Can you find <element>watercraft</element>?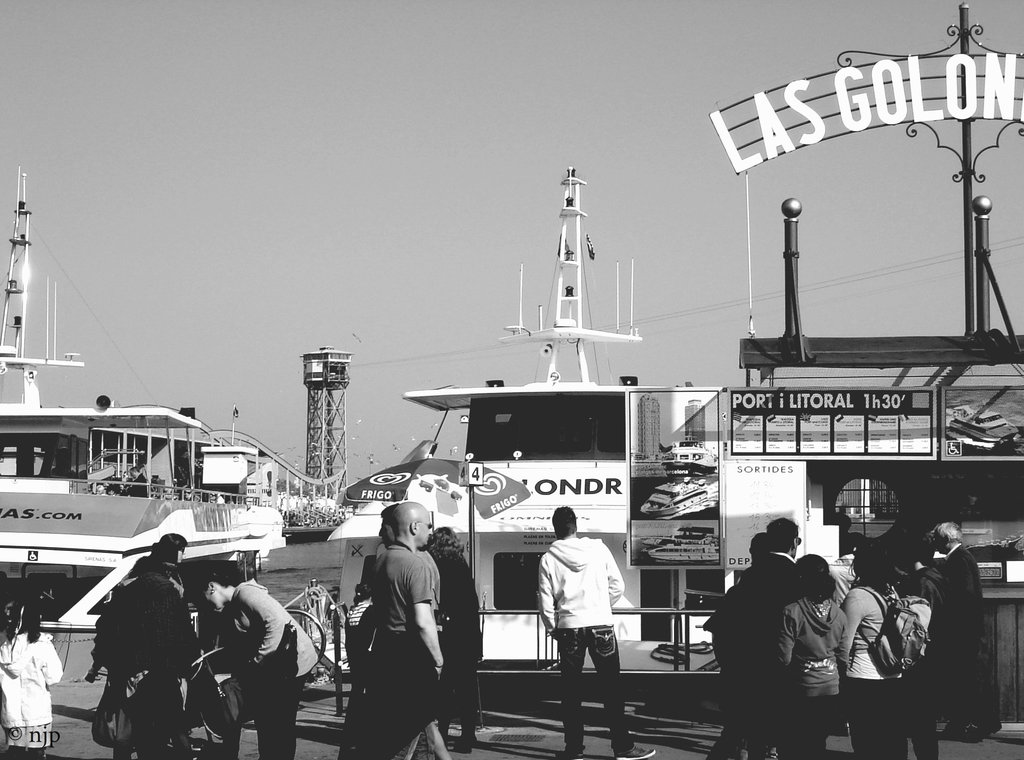
Yes, bounding box: x1=0 y1=168 x2=298 y2=683.
